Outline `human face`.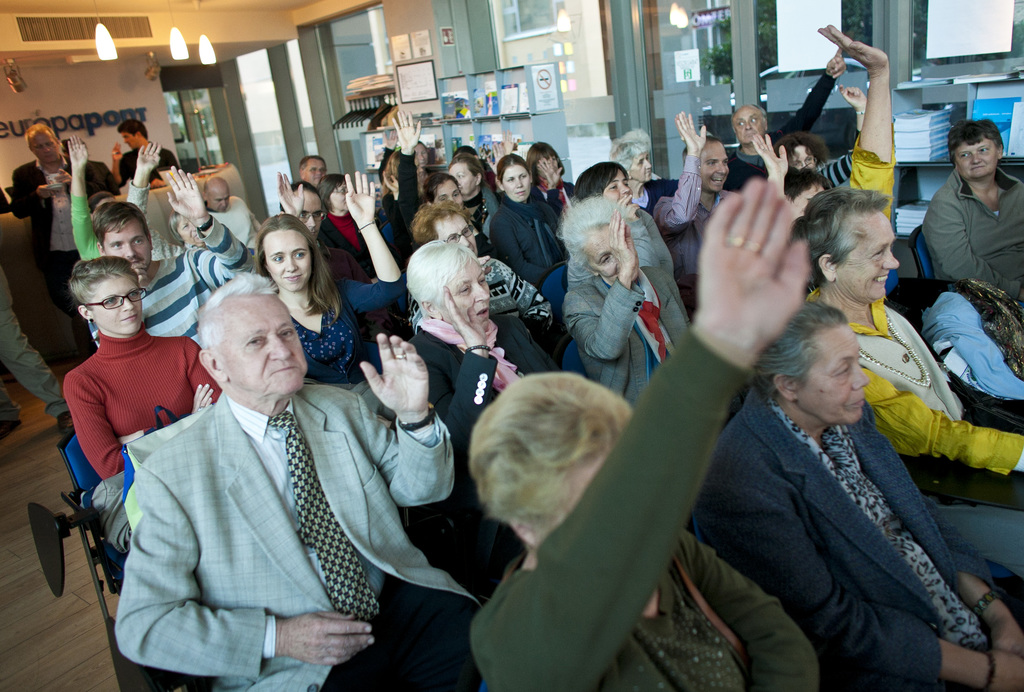
Outline: BBox(502, 165, 531, 202).
